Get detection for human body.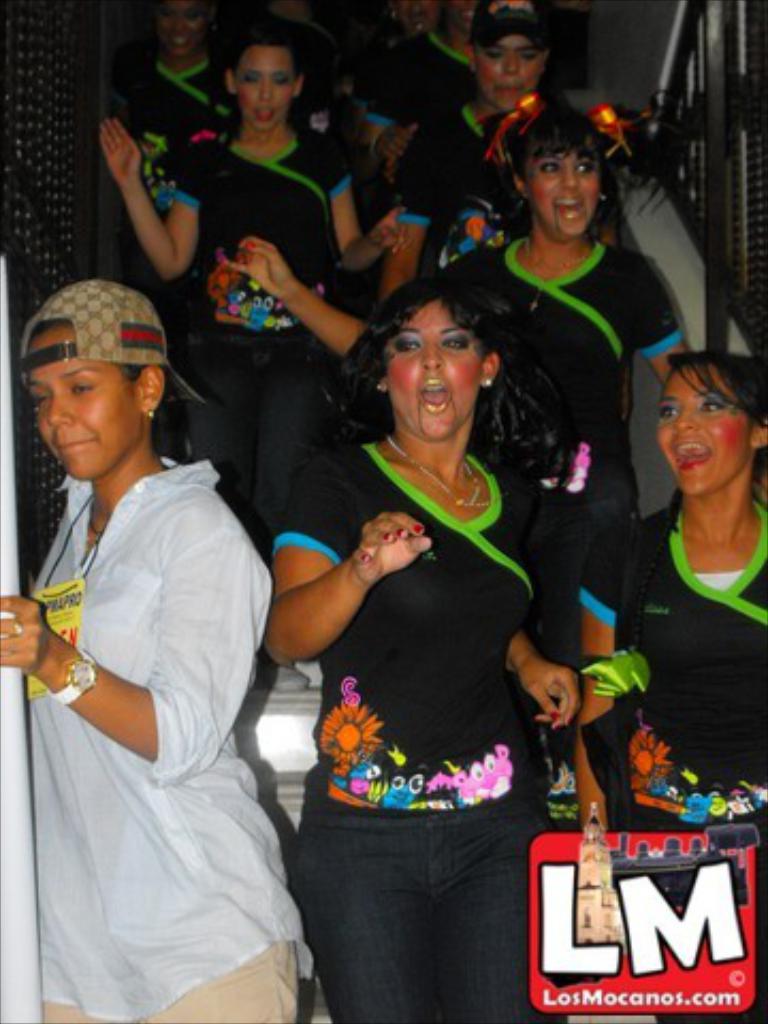
Detection: detection(373, 0, 478, 186).
